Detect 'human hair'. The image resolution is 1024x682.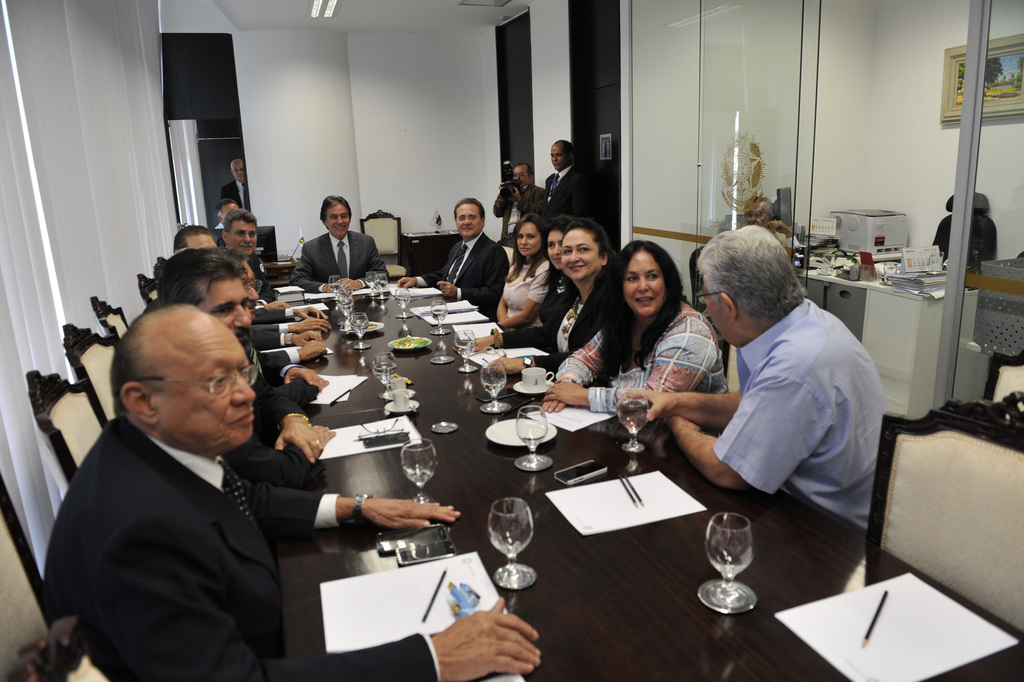
[551, 140, 573, 162].
